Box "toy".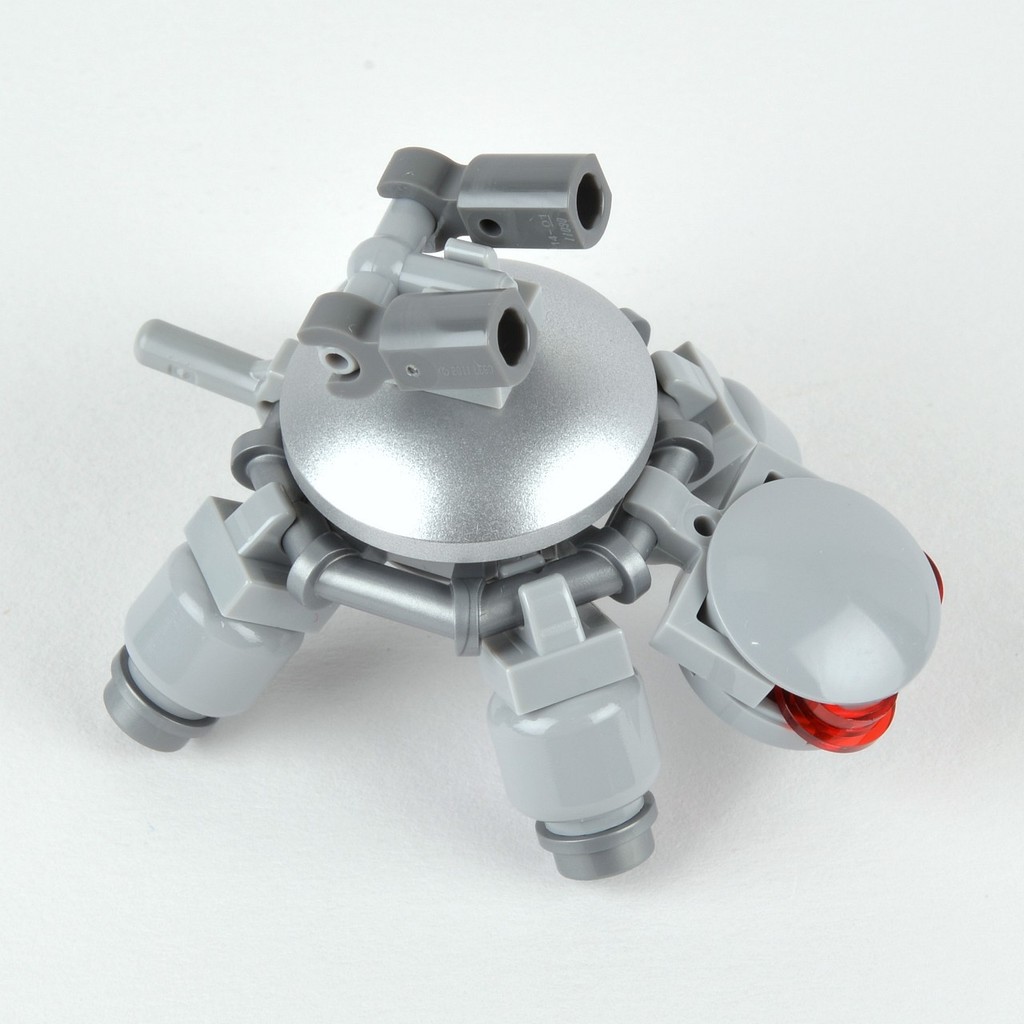
76,123,960,837.
